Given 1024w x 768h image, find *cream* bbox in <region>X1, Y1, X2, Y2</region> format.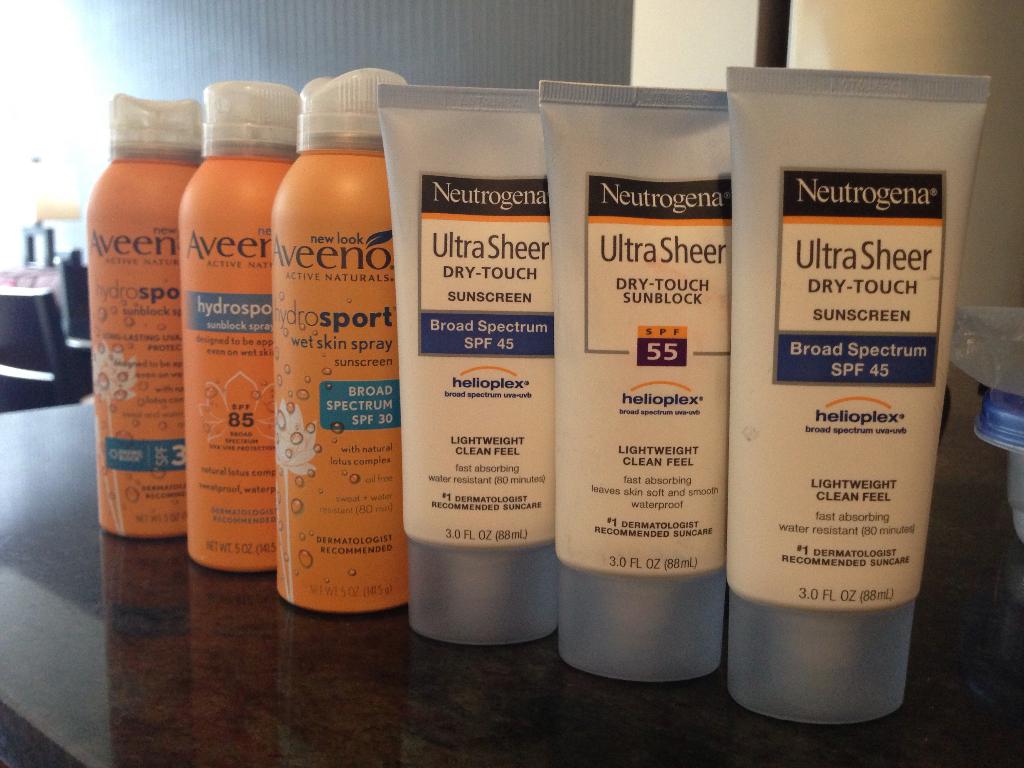
<region>376, 84, 557, 646</region>.
